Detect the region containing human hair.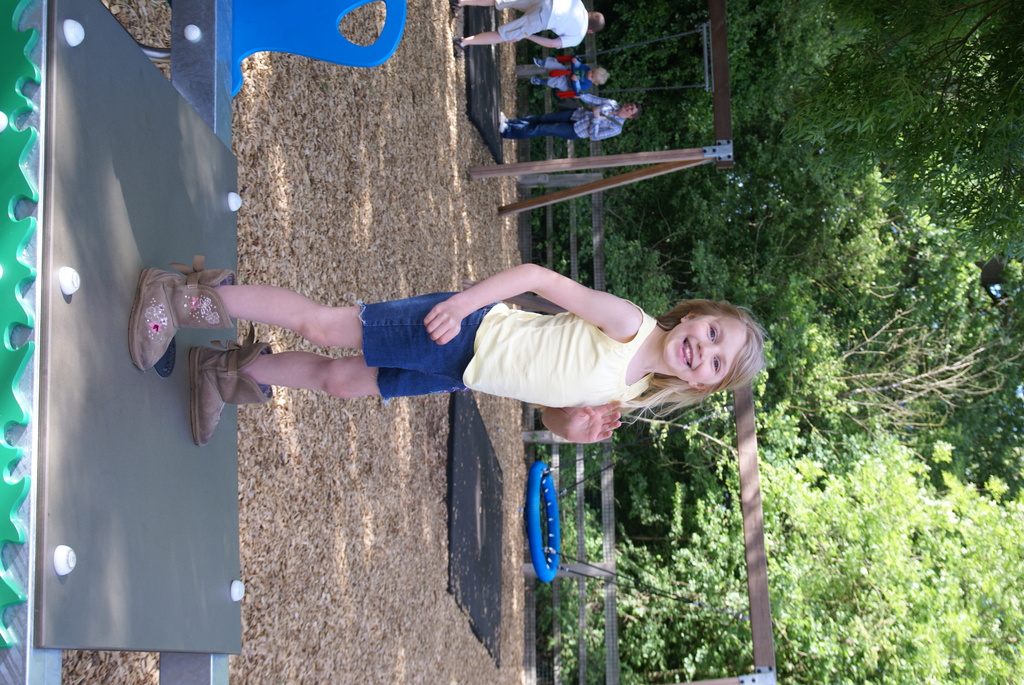
[635,102,643,121].
